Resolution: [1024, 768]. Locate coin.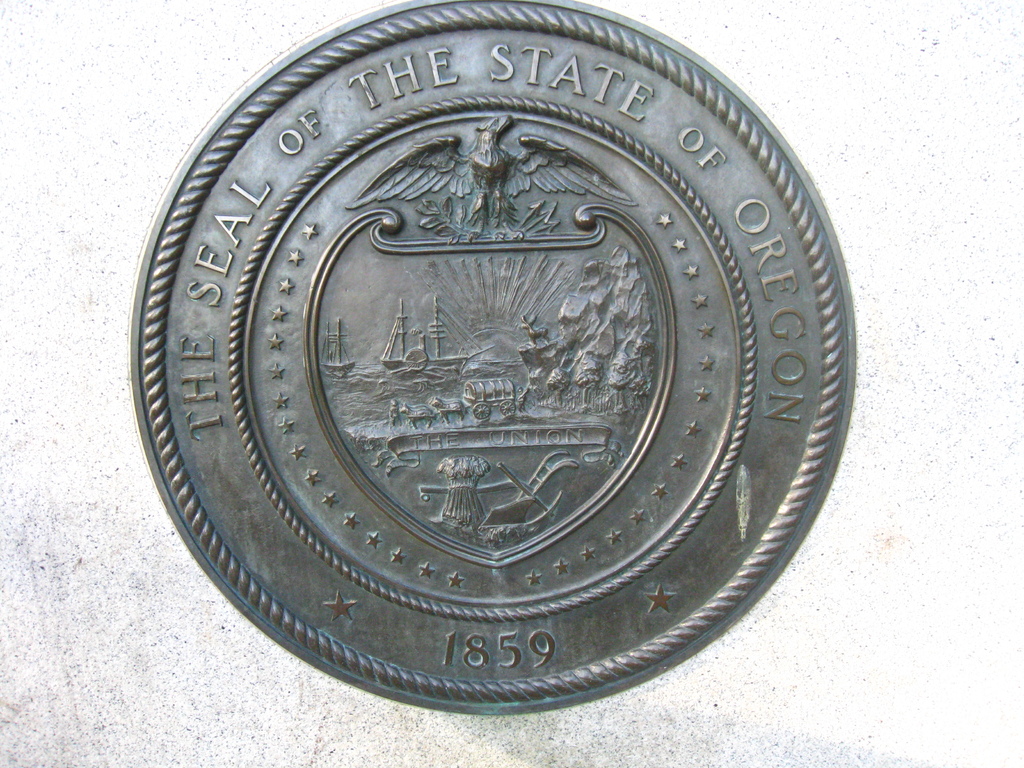
BBox(132, 0, 858, 710).
